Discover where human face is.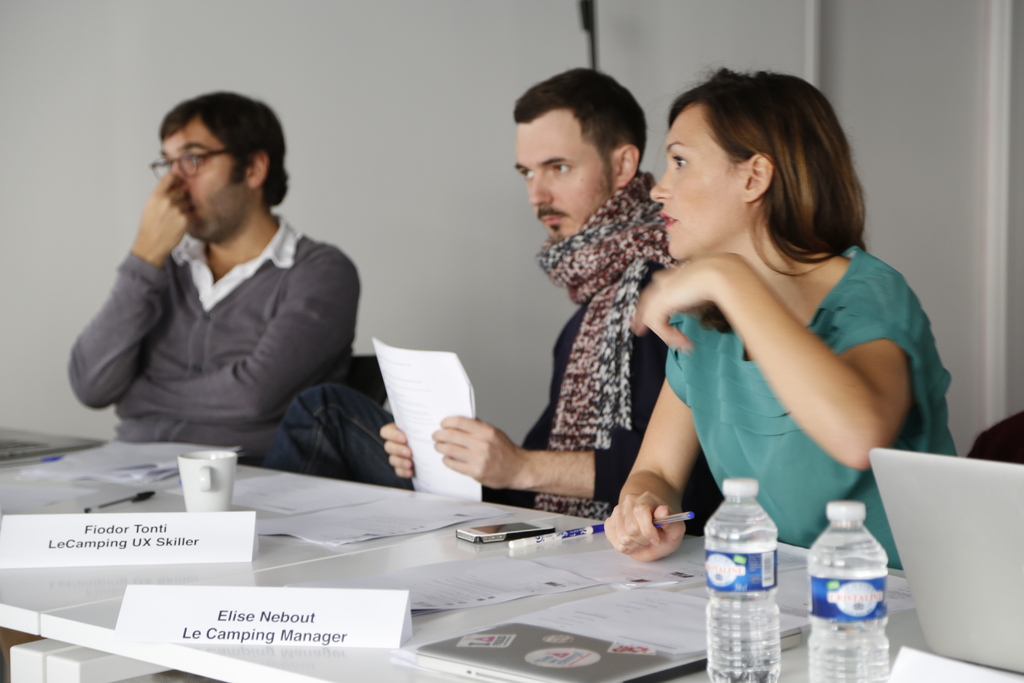
Discovered at Rect(652, 106, 741, 260).
